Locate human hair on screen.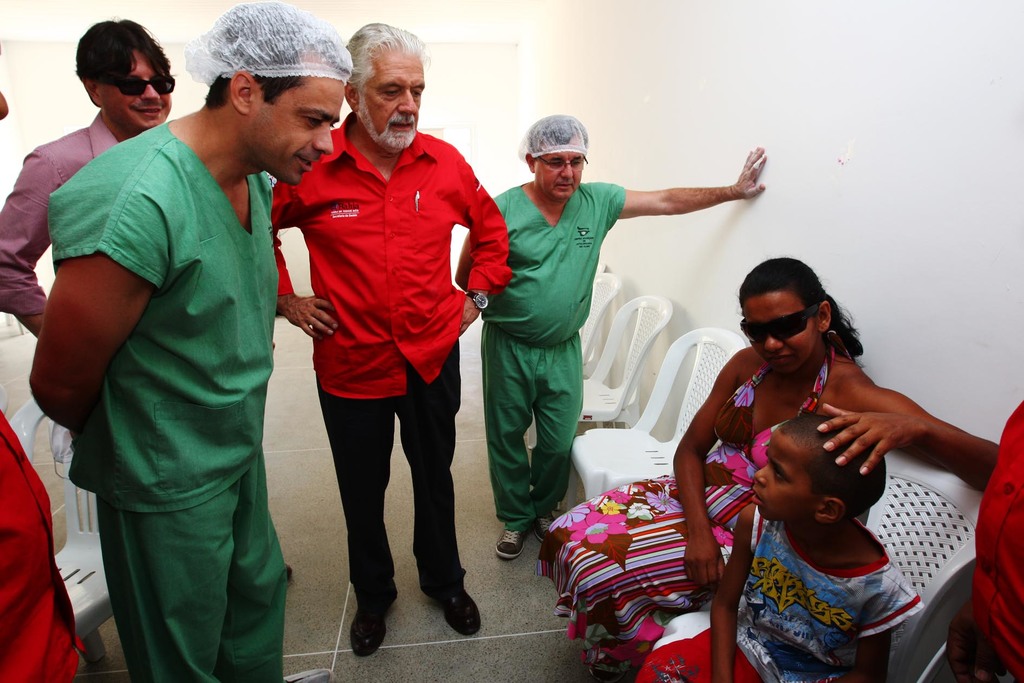
On screen at locate(524, 113, 589, 160).
